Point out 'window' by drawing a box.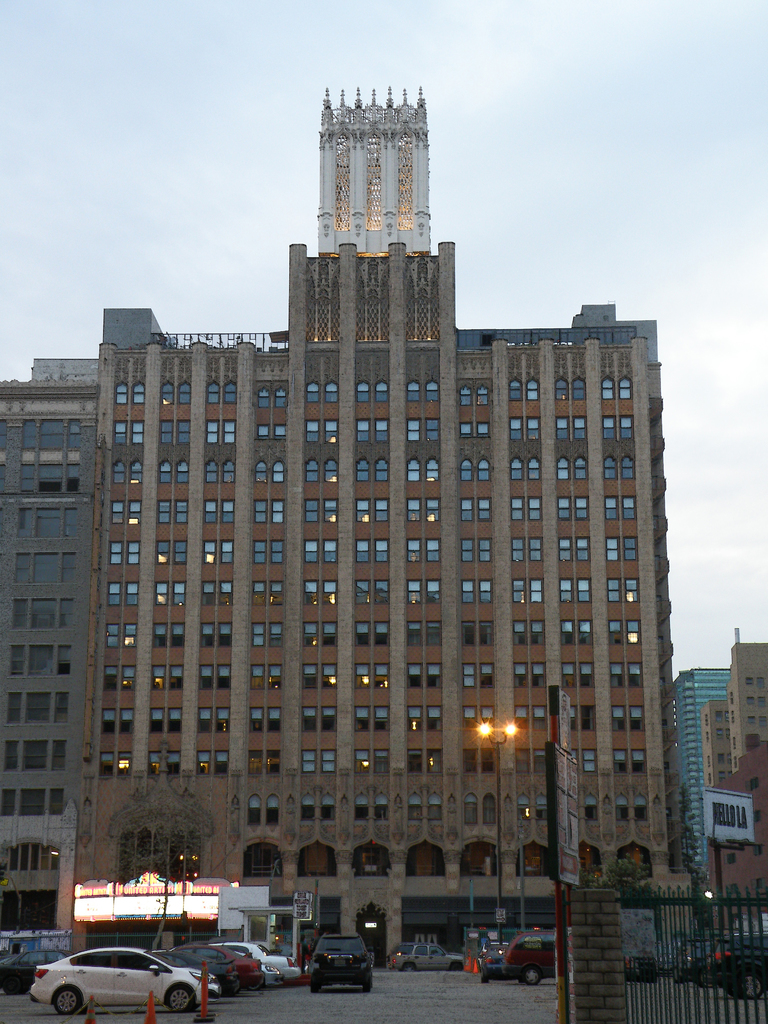
rect(711, 708, 722, 722).
